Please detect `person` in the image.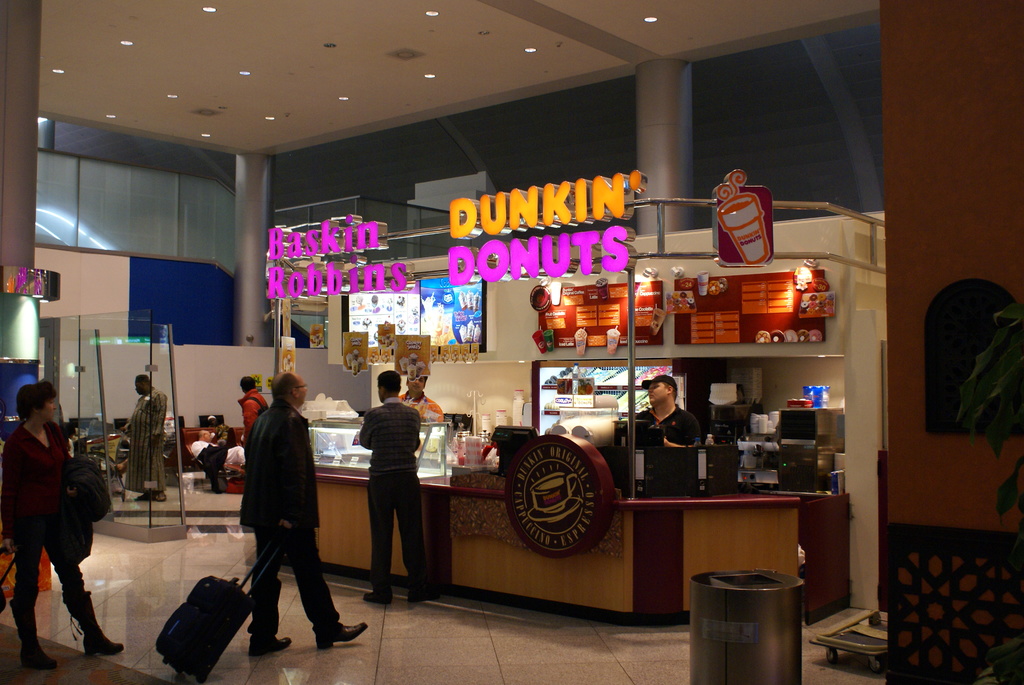
detection(240, 375, 268, 427).
